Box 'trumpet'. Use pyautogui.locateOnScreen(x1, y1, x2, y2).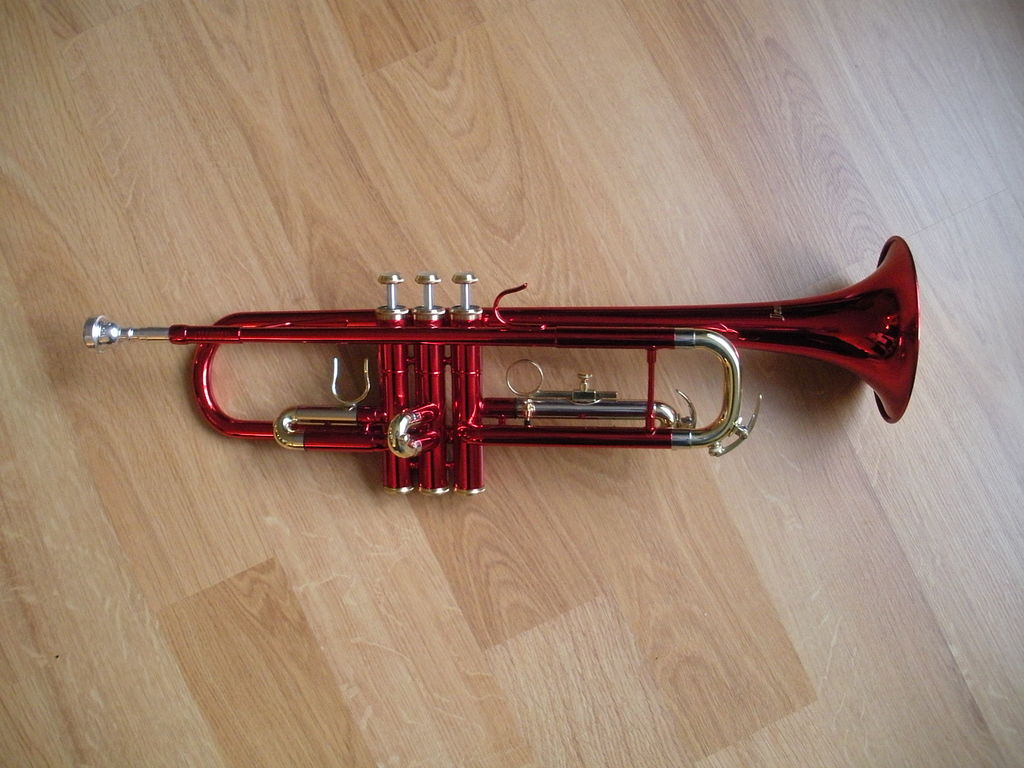
pyautogui.locateOnScreen(82, 232, 922, 497).
